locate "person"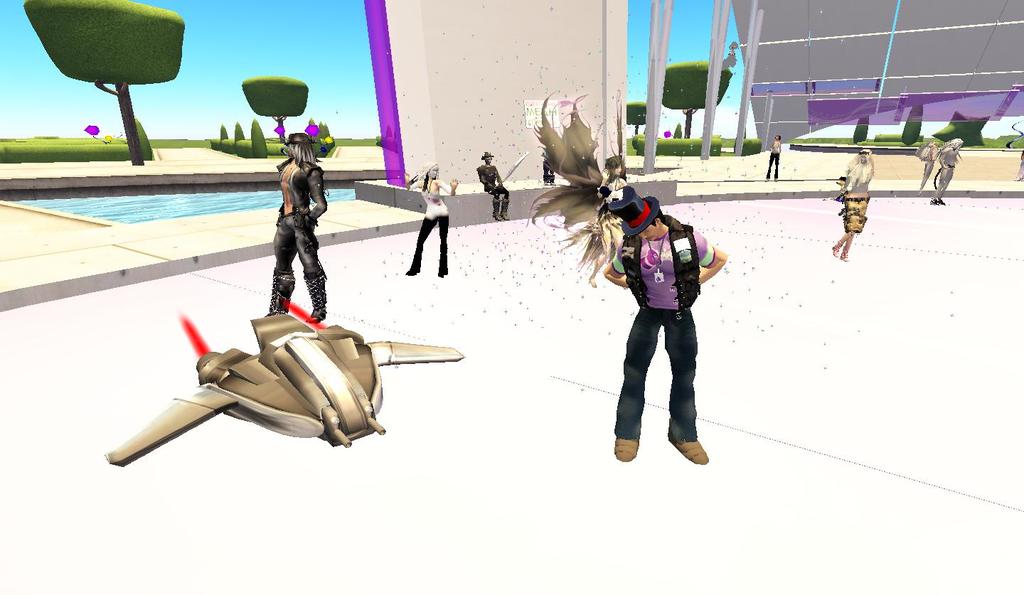
<bbox>266, 128, 331, 328</bbox>
